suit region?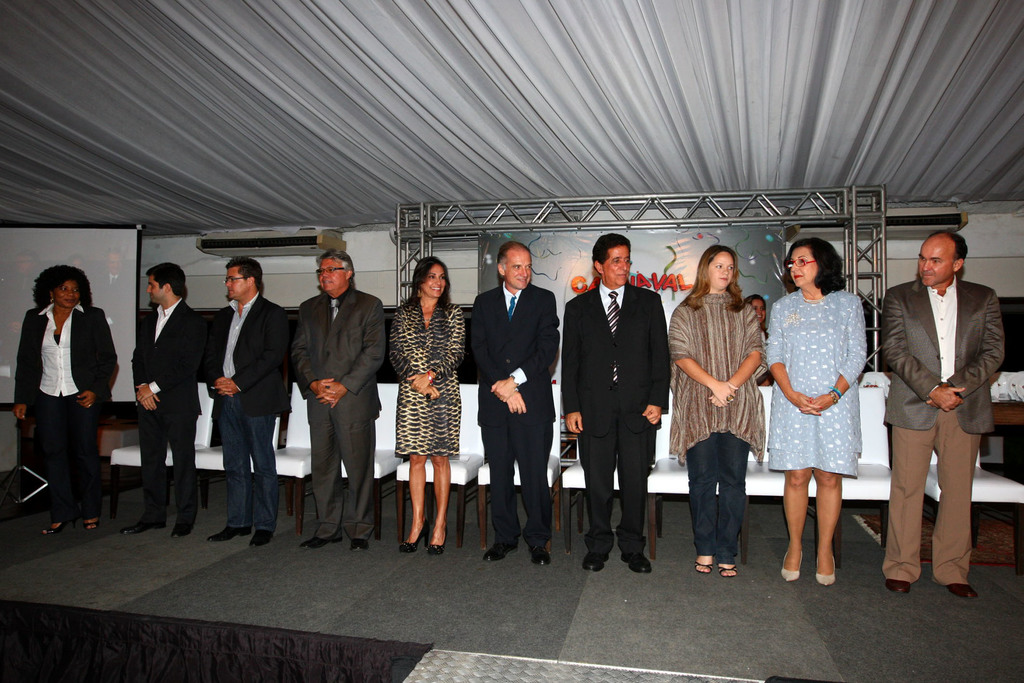
[125, 295, 203, 528]
